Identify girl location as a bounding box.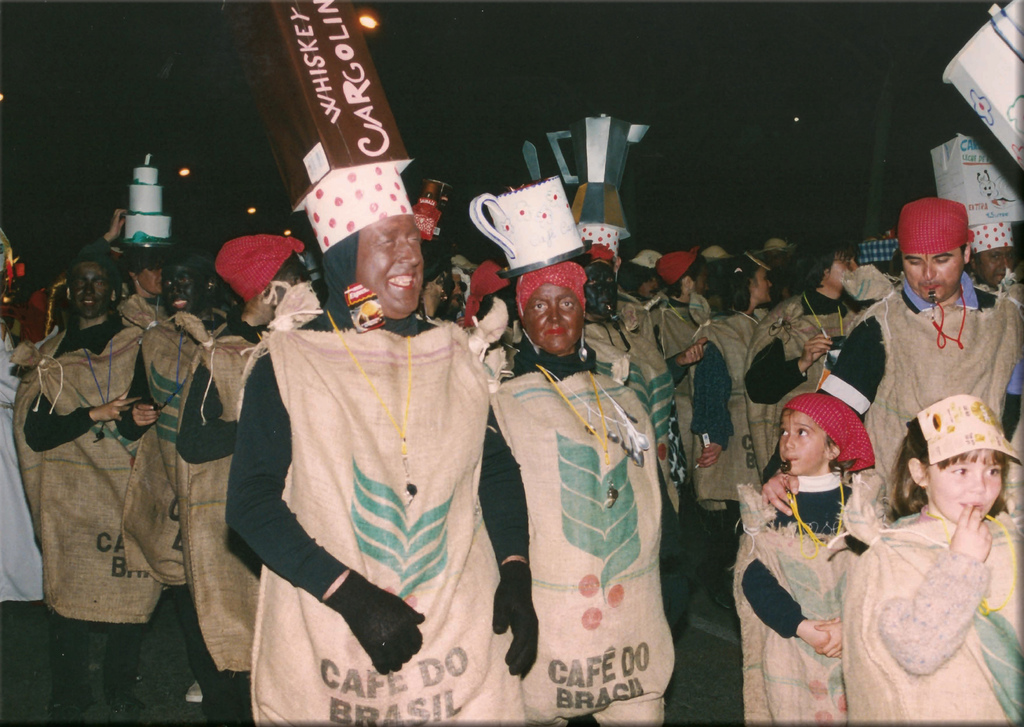
rect(687, 252, 771, 643).
